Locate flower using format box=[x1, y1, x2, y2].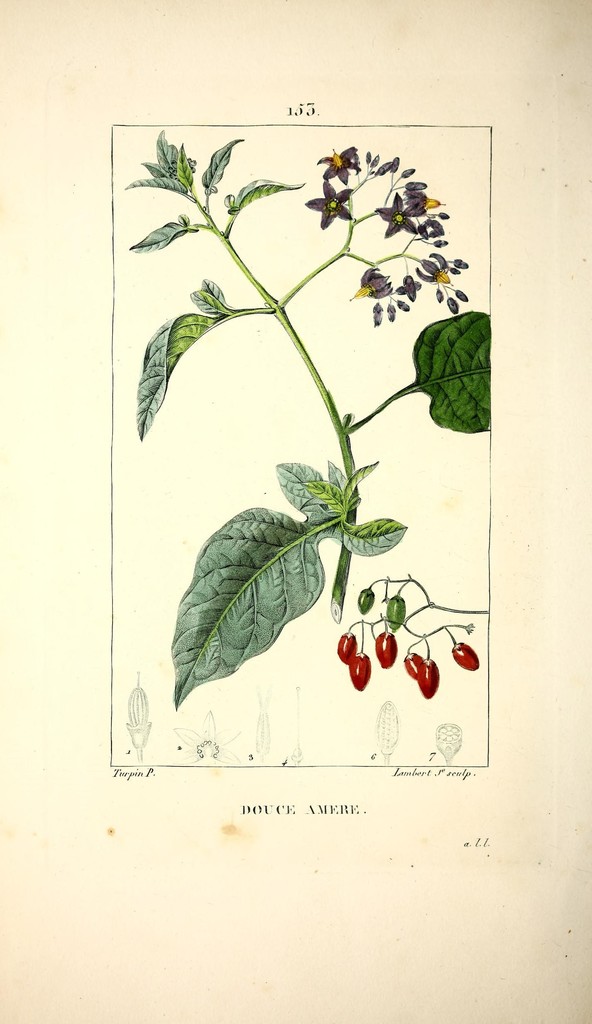
box=[351, 265, 393, 297].
